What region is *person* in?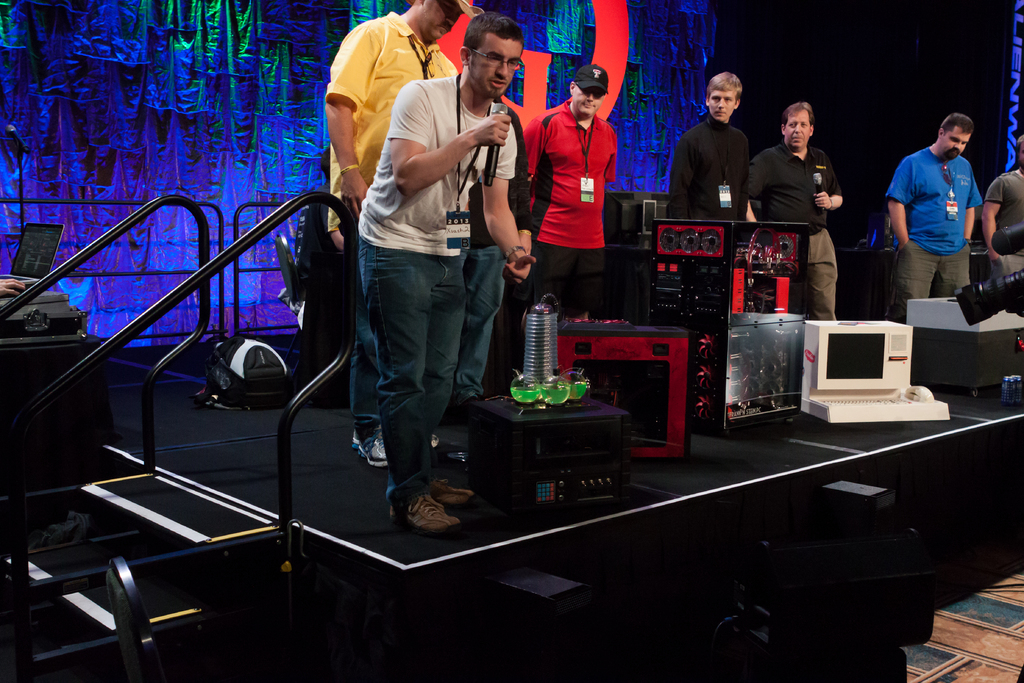
detection(318, 0, 468, 465).
